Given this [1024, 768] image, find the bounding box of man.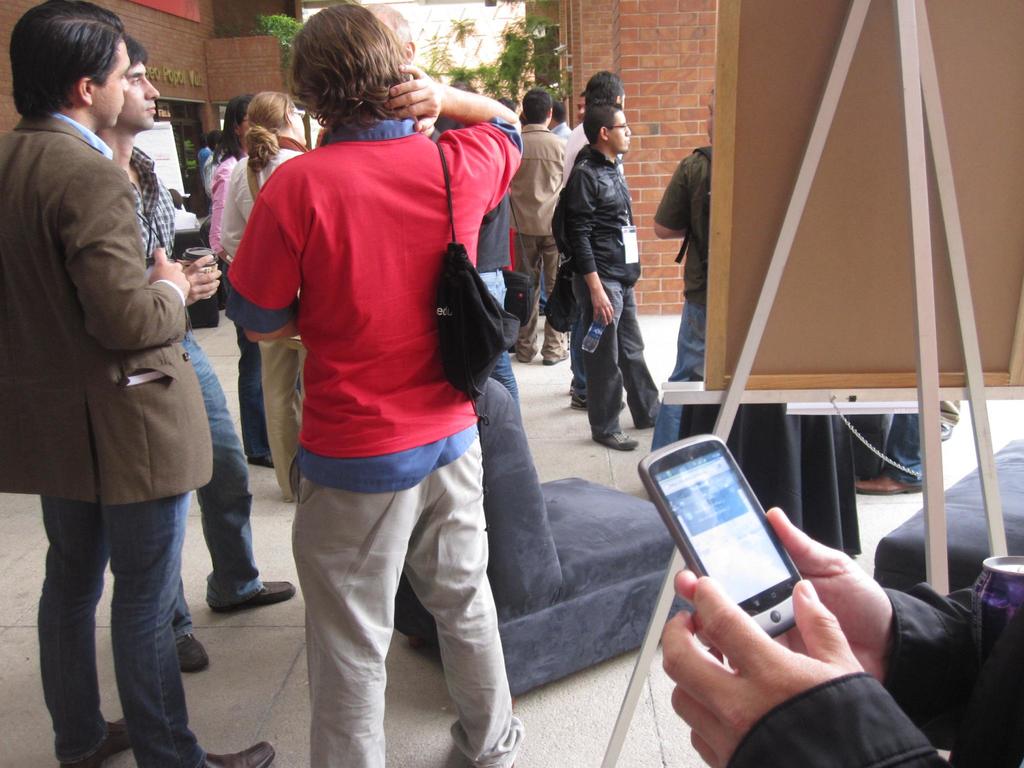
x1=0, y1=0, x2=275, y2=767.
